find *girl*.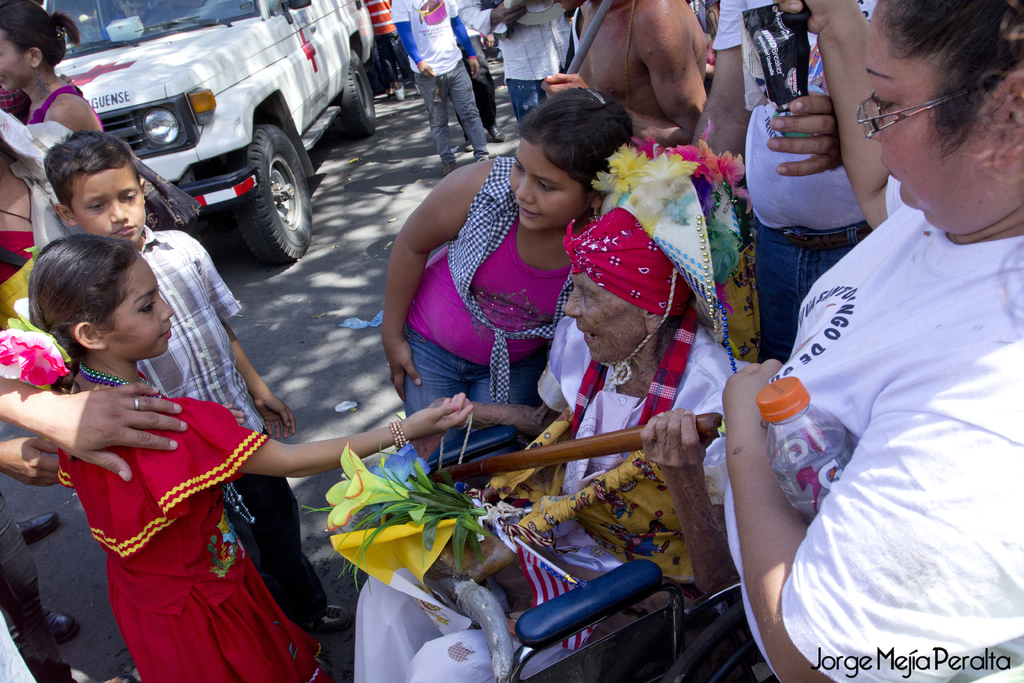
0:6:101:128.
